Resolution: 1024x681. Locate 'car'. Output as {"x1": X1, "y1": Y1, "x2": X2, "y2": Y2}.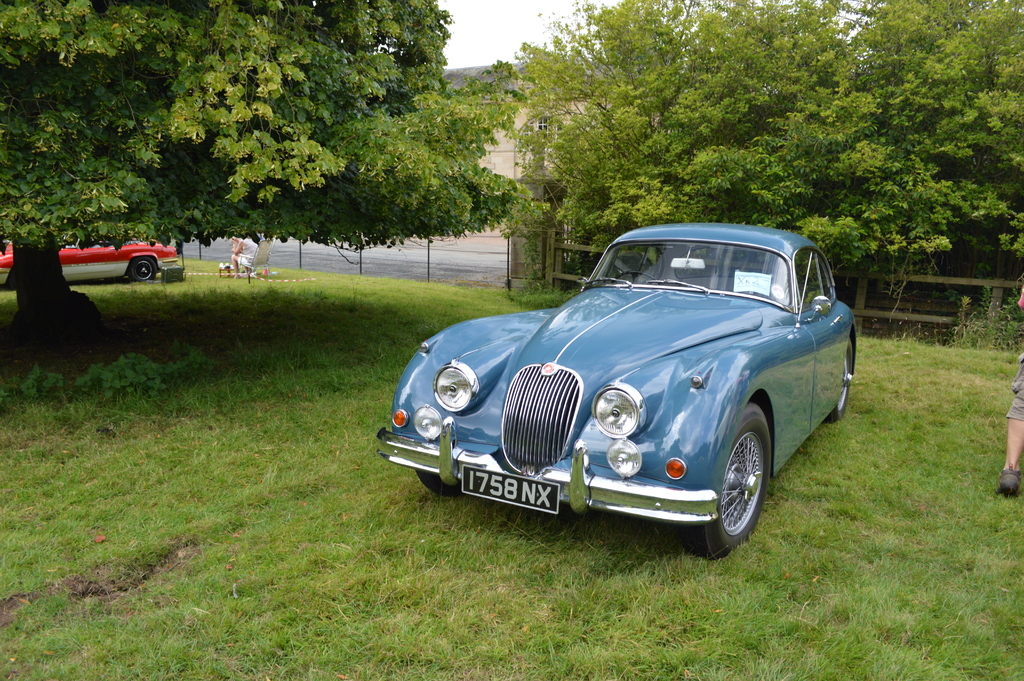
{"x1": 0, "y1": 240, "x2": 176, "y2": 283}.
